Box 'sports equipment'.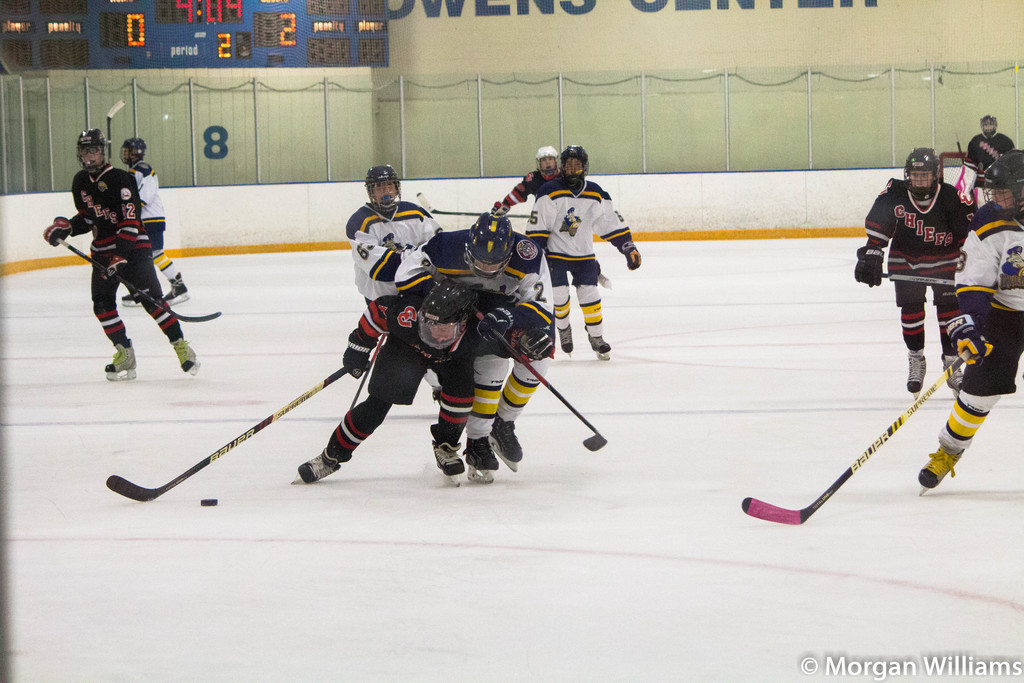
BBox(77, 128, 113, 169).
